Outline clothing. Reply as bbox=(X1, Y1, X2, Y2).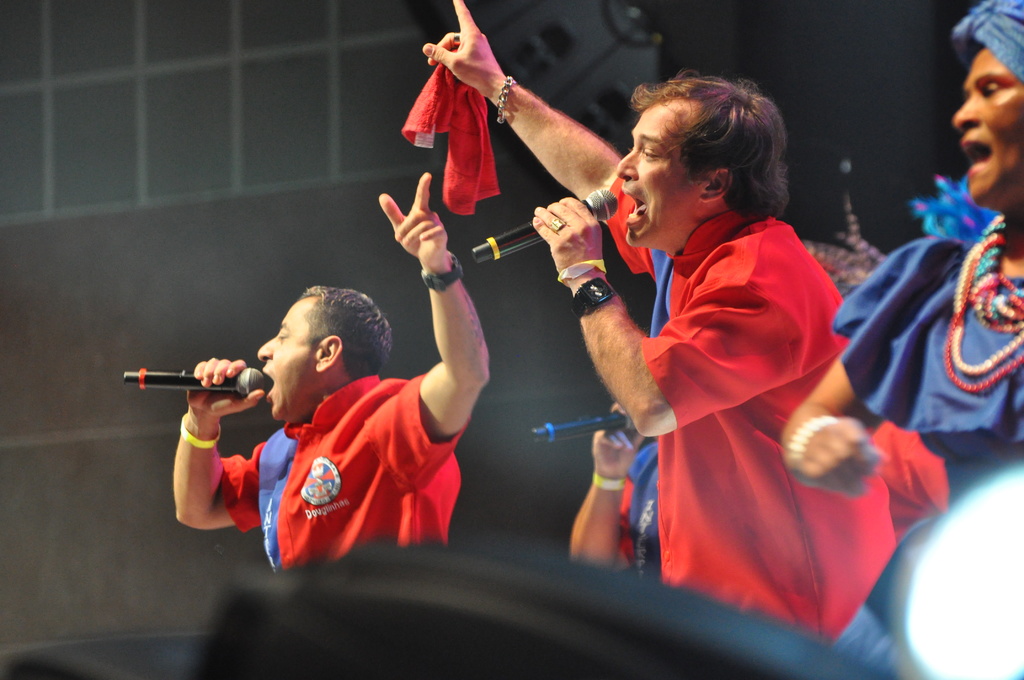
bbox=(218, 365, 458, 563).
